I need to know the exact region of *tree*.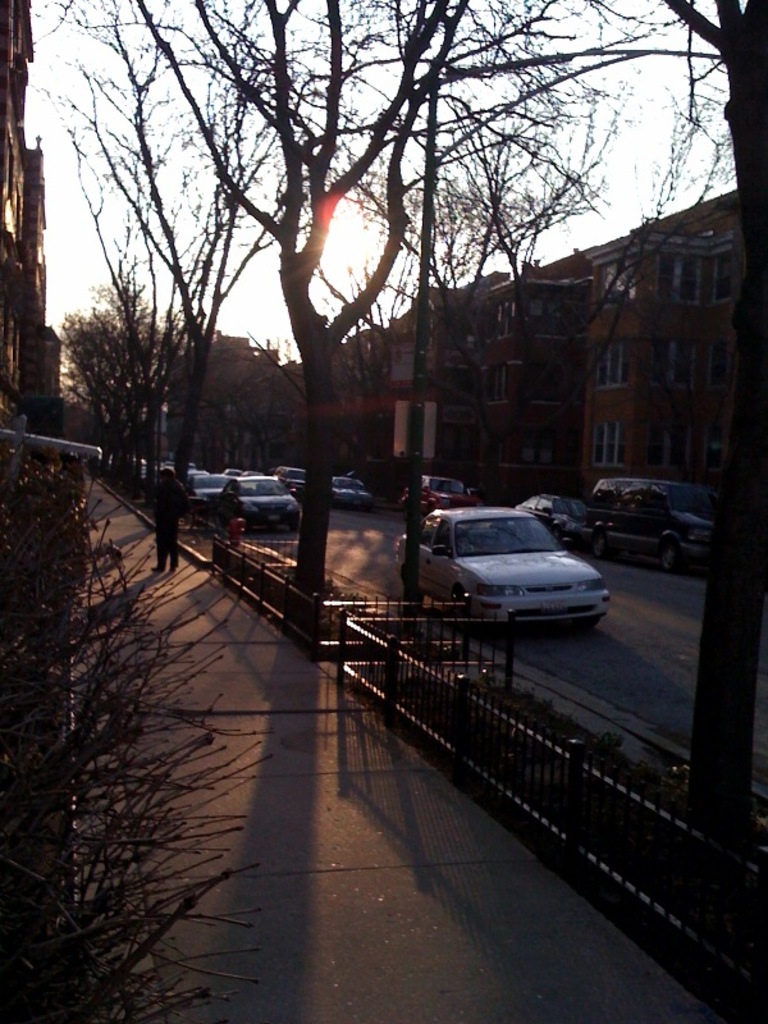
Region: (left=0, top=445, right=266, bottom=1023).
